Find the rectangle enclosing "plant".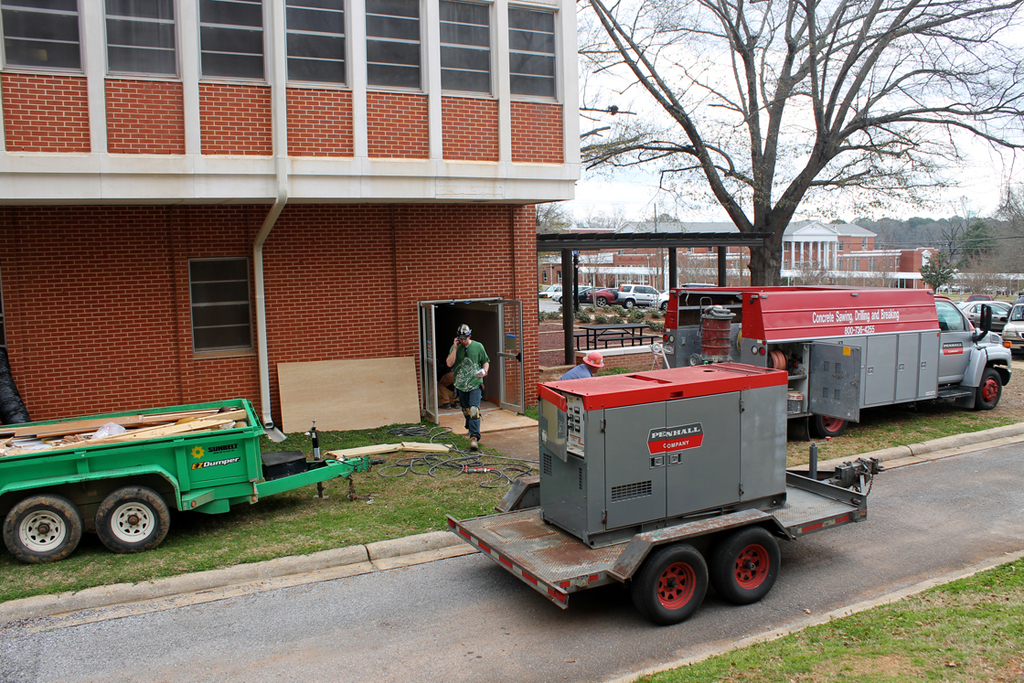
<box>549,304,564,322</box>.
